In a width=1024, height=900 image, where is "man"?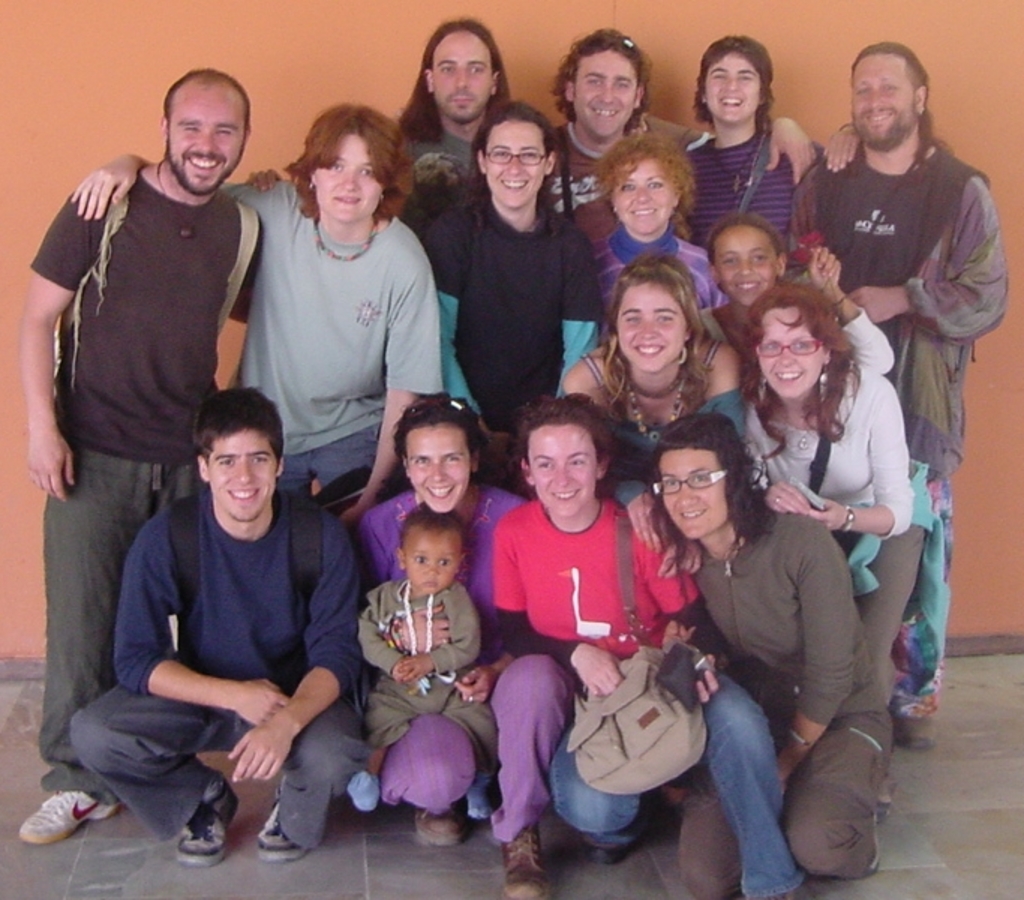
rect(537, 25, 819, 245).
